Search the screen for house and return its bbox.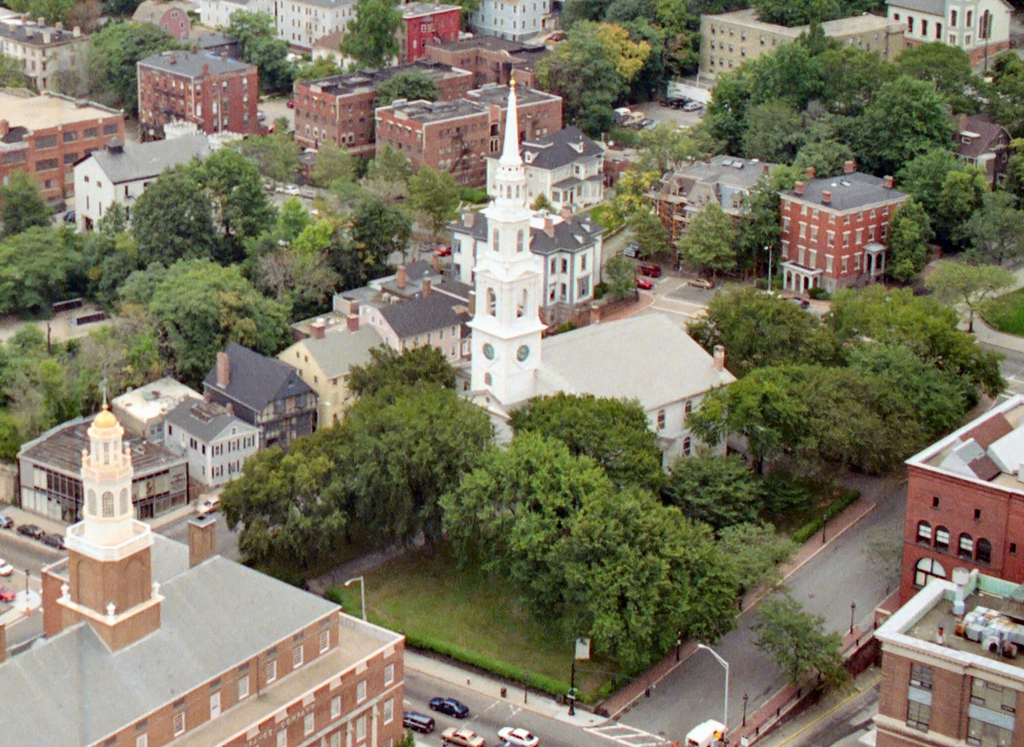
Found: (367, 3, 463, 65).
